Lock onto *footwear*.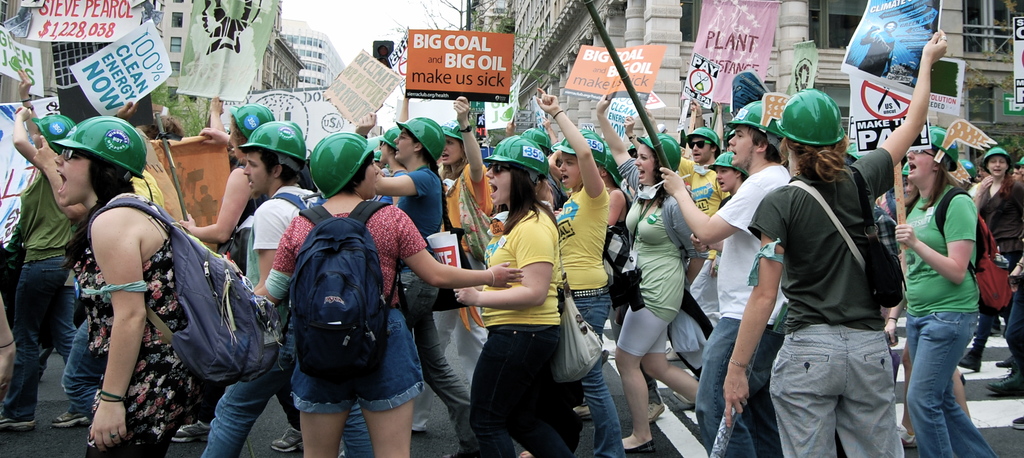
Locked: Rect(986, 365, 1023, 392).
